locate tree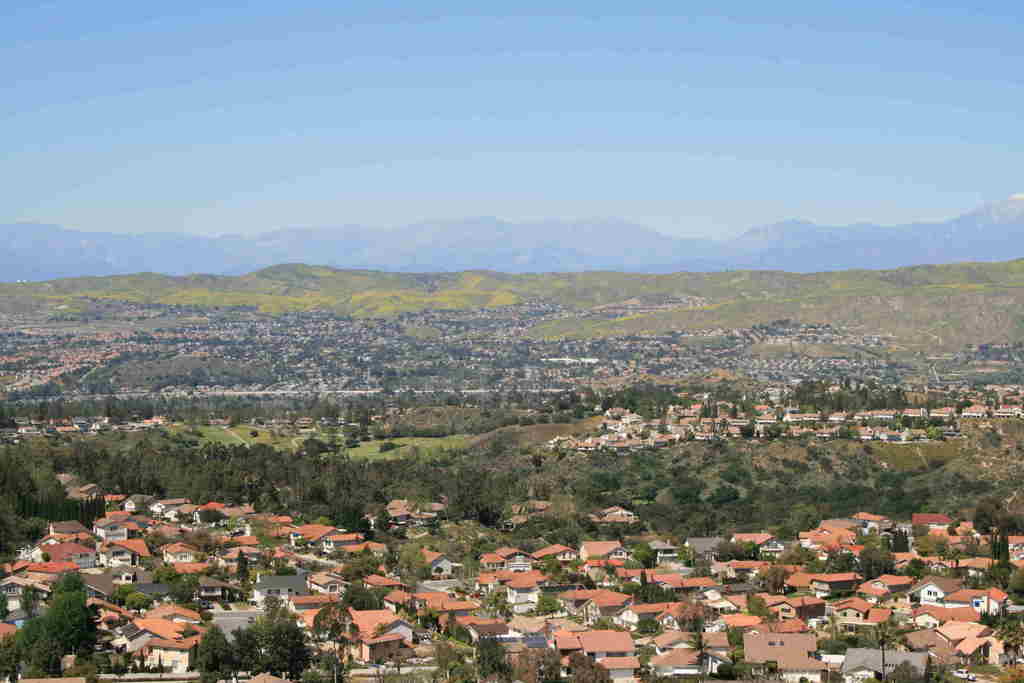
55 587 92 652
